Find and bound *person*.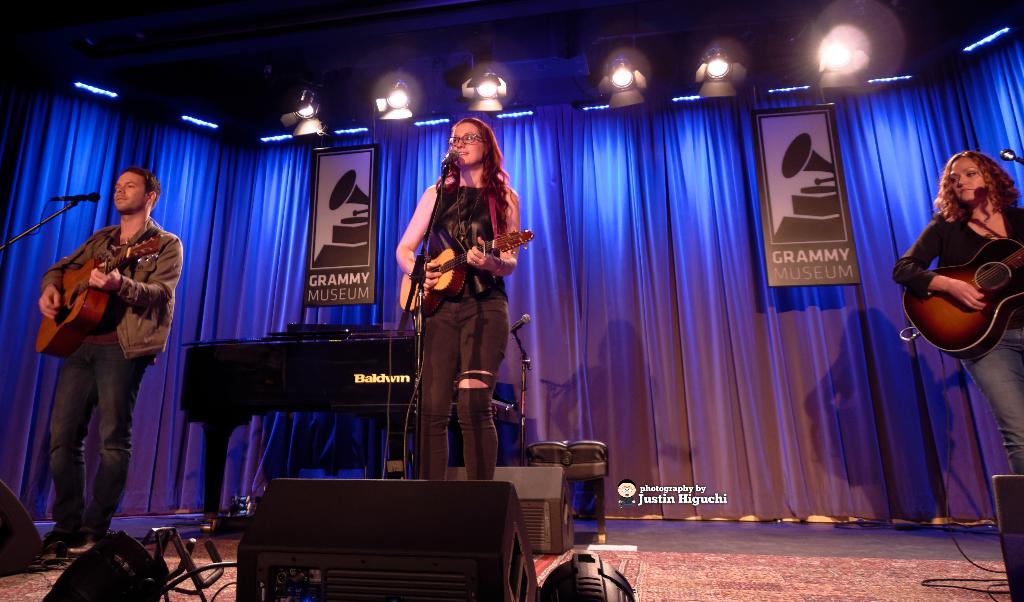
Bound: select_region(391, 116, 529, 480).
